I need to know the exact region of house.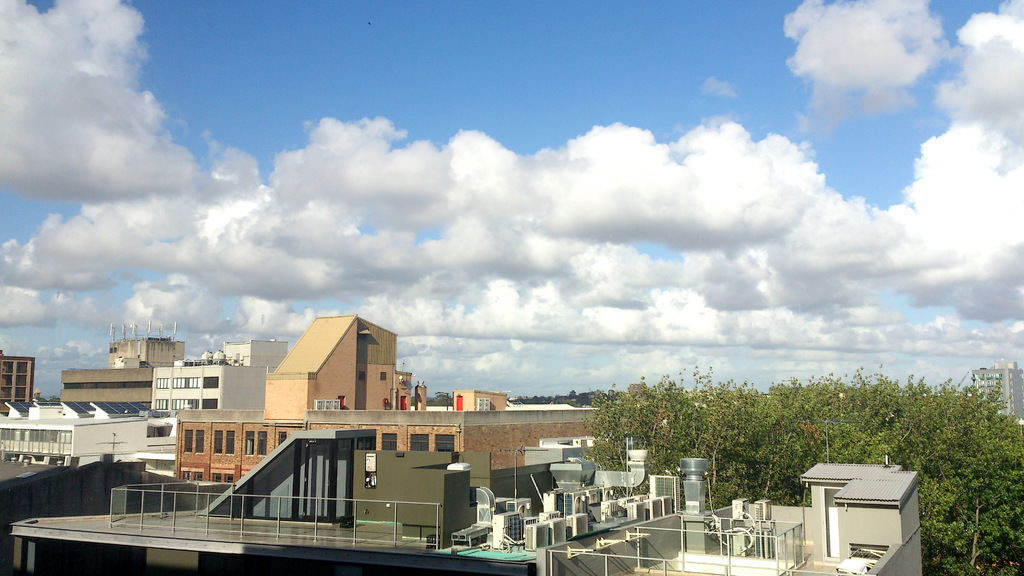
Region: bbox(534, 454, 931, 575).
